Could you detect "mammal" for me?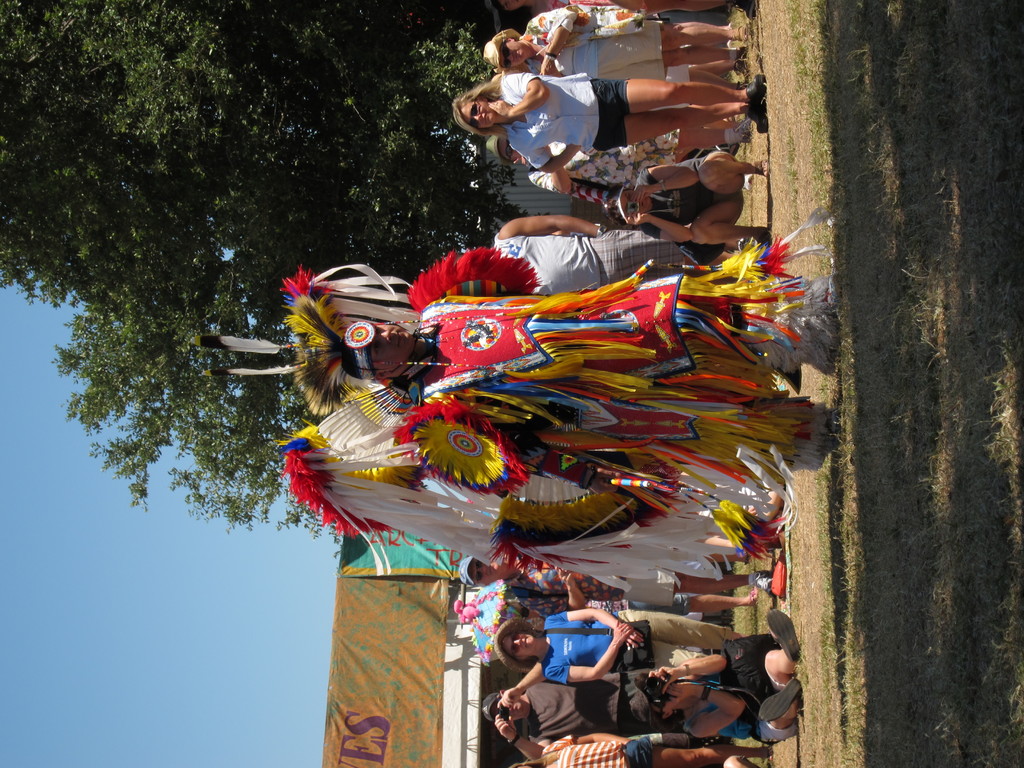
Detection result: 456,547,777,617.
